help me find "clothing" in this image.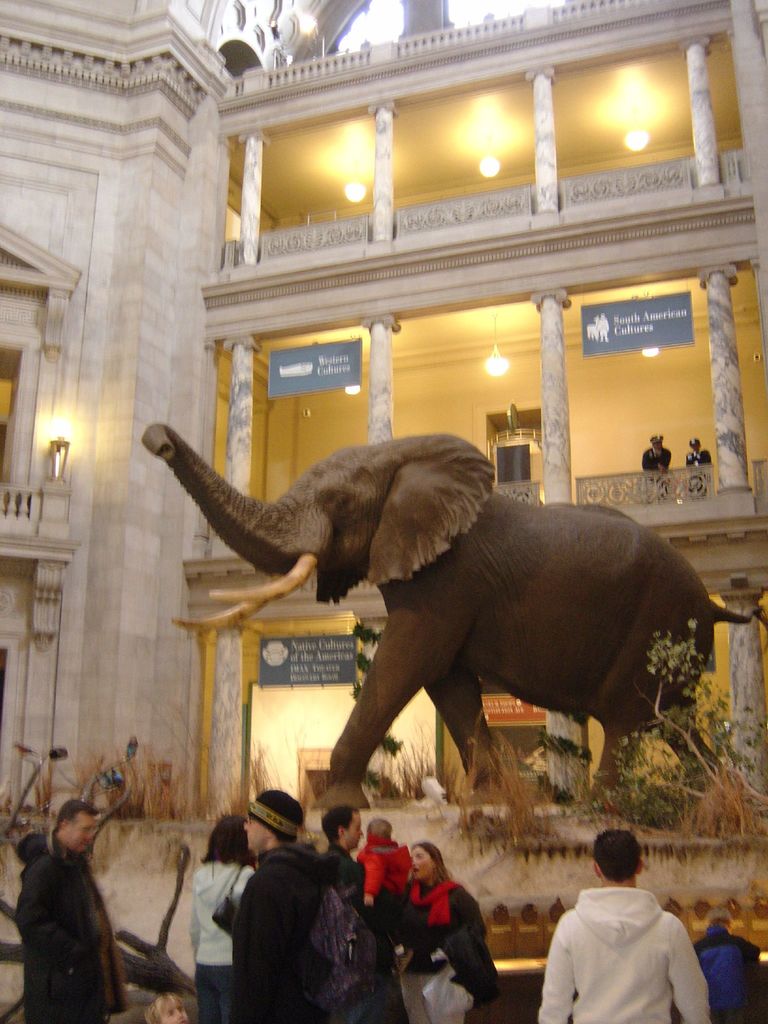
Found it: <bbox>20, 837, 131, 1023</bbox>.
